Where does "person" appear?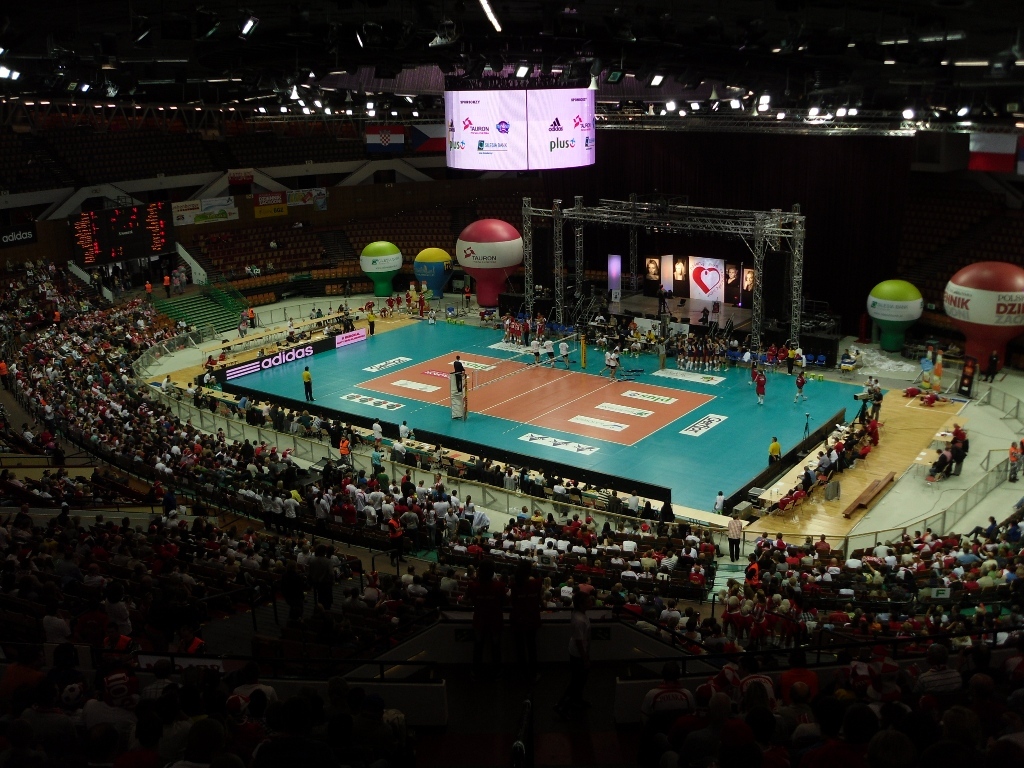
Appears at select_region(41, 432, 47, 440).
